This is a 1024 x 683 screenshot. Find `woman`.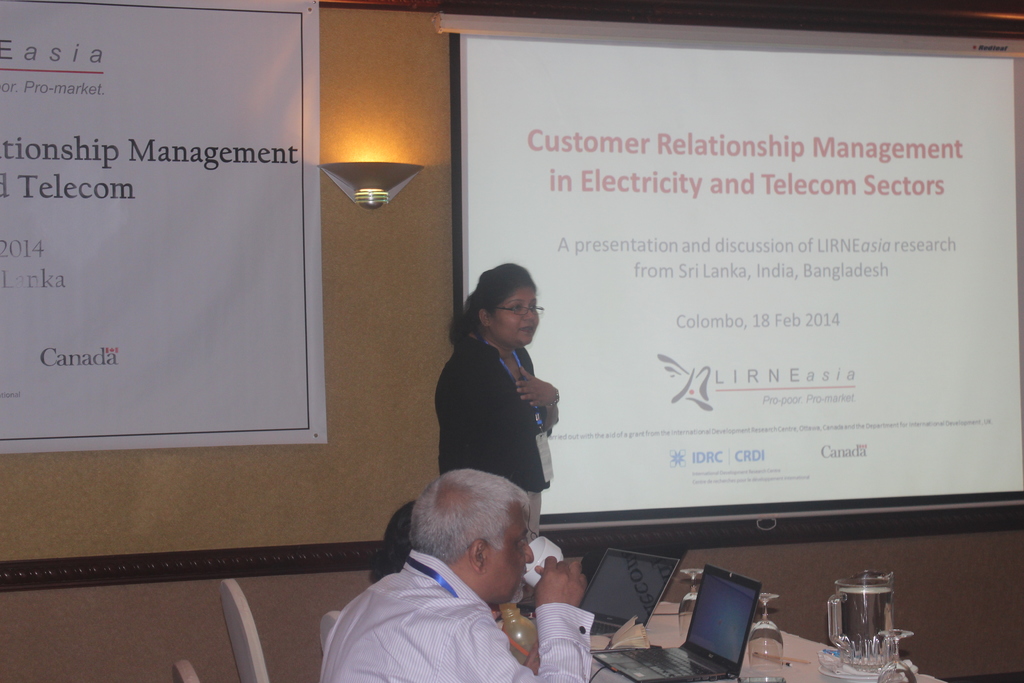
Bounding box: l=433, t=259, r=561, b=605.
